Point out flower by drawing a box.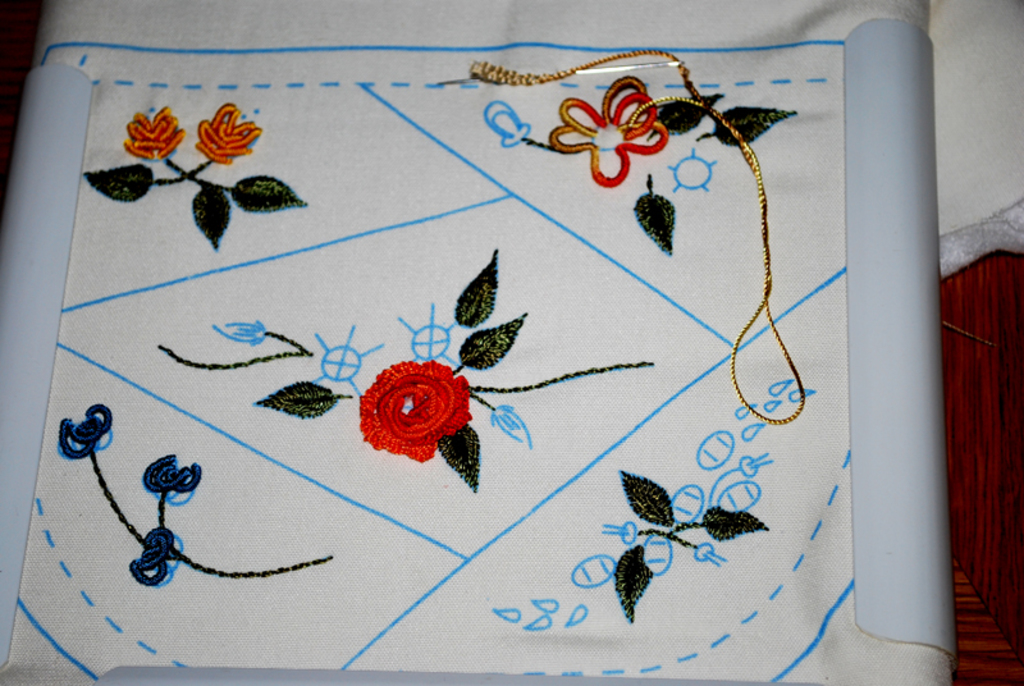
rect(196, 101, 257, 168).
